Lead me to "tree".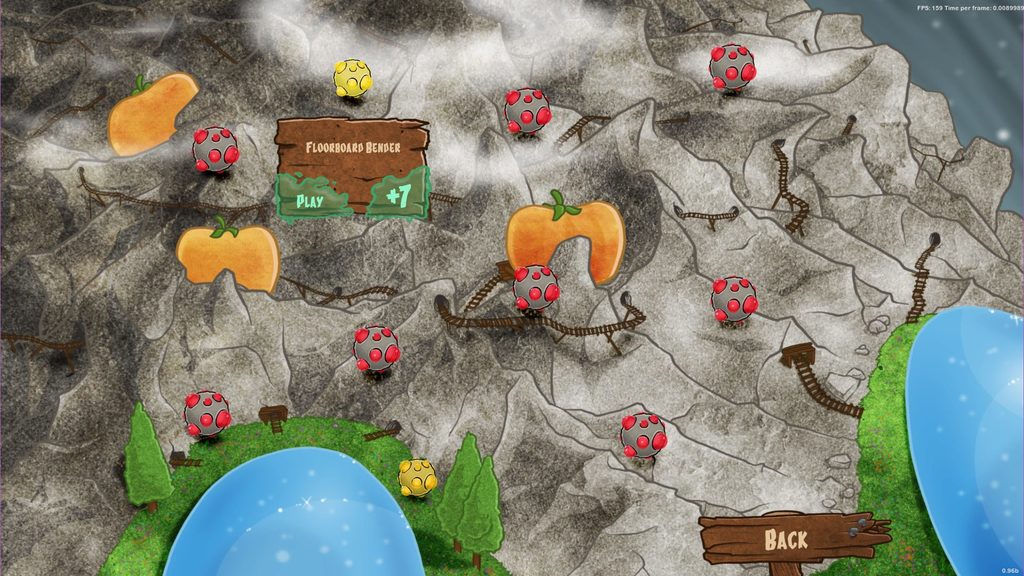
Lead to crop(455, 457, 513, 572).
